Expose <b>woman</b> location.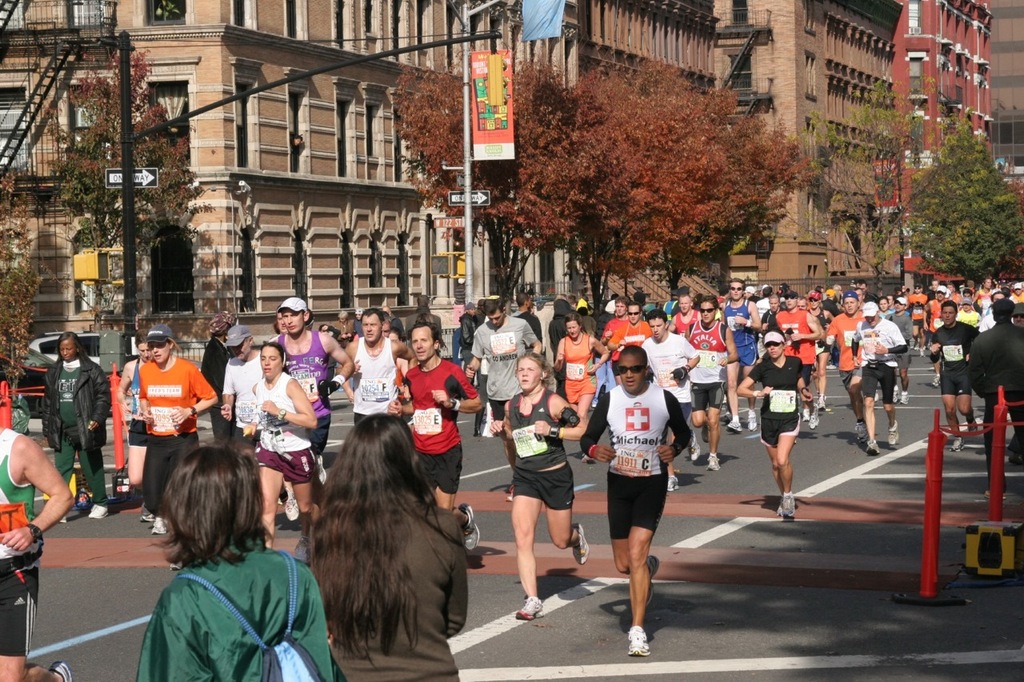
Exposed at 113:329:155:517.
